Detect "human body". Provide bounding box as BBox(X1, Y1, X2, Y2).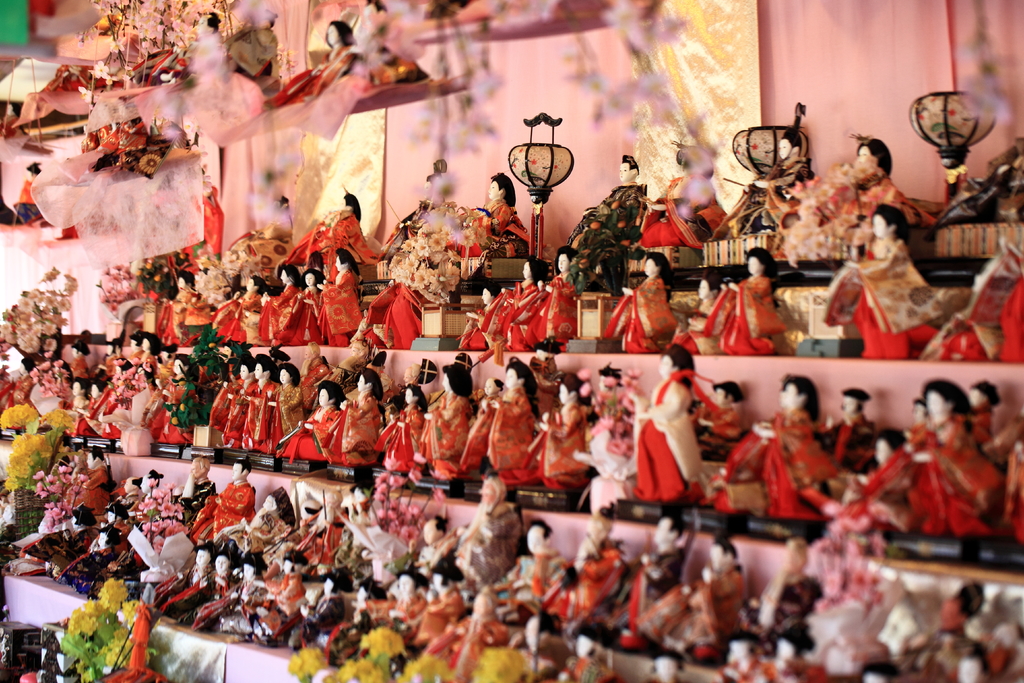
BBox(241, 354, 262, 448).
